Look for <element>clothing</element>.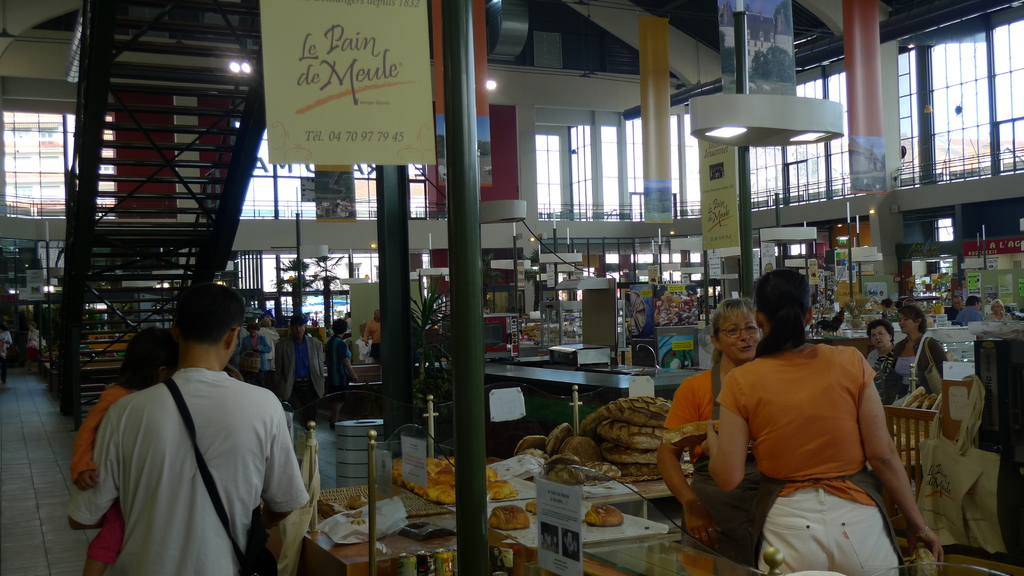
Found: 279/333/319/412.
